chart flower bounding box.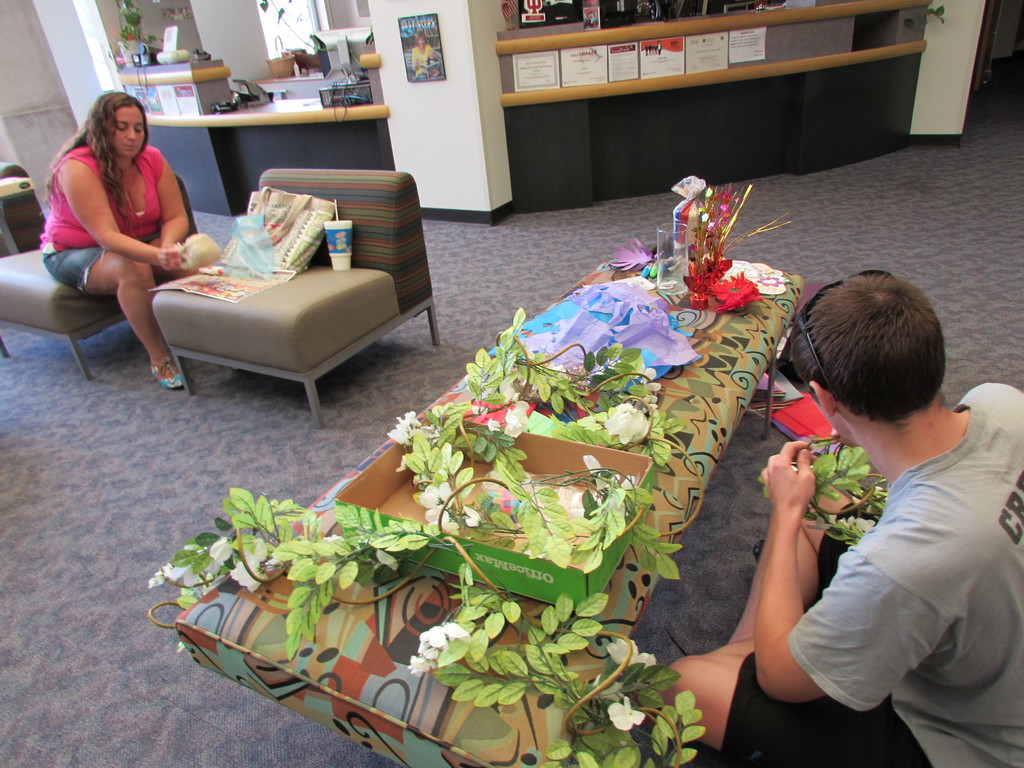
Charted: 611,238,668,276.
